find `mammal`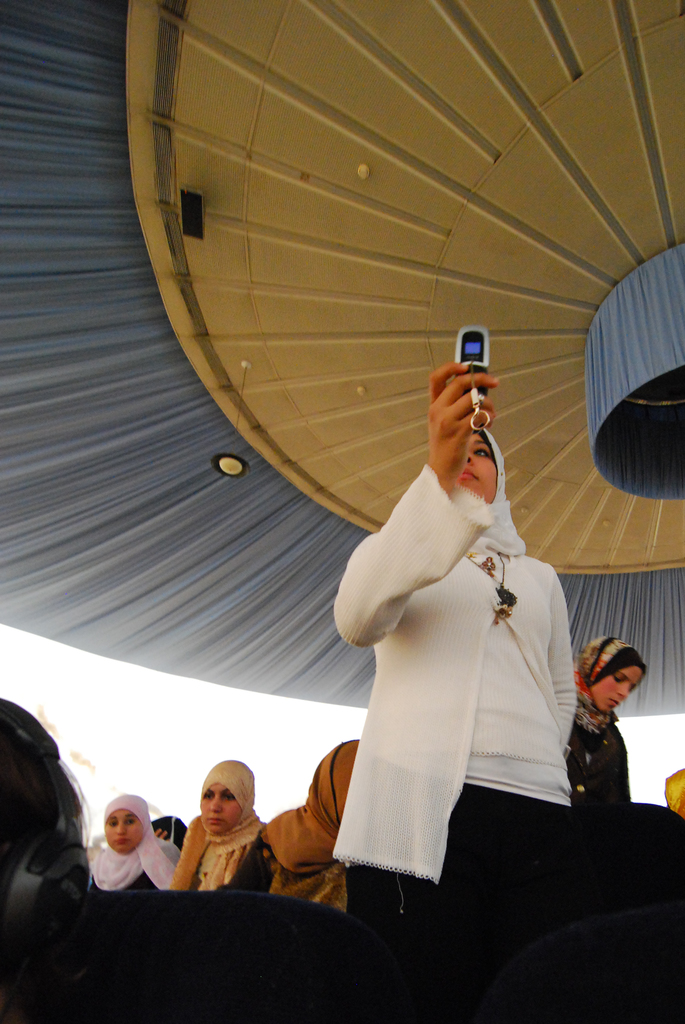
307,354,603,872
